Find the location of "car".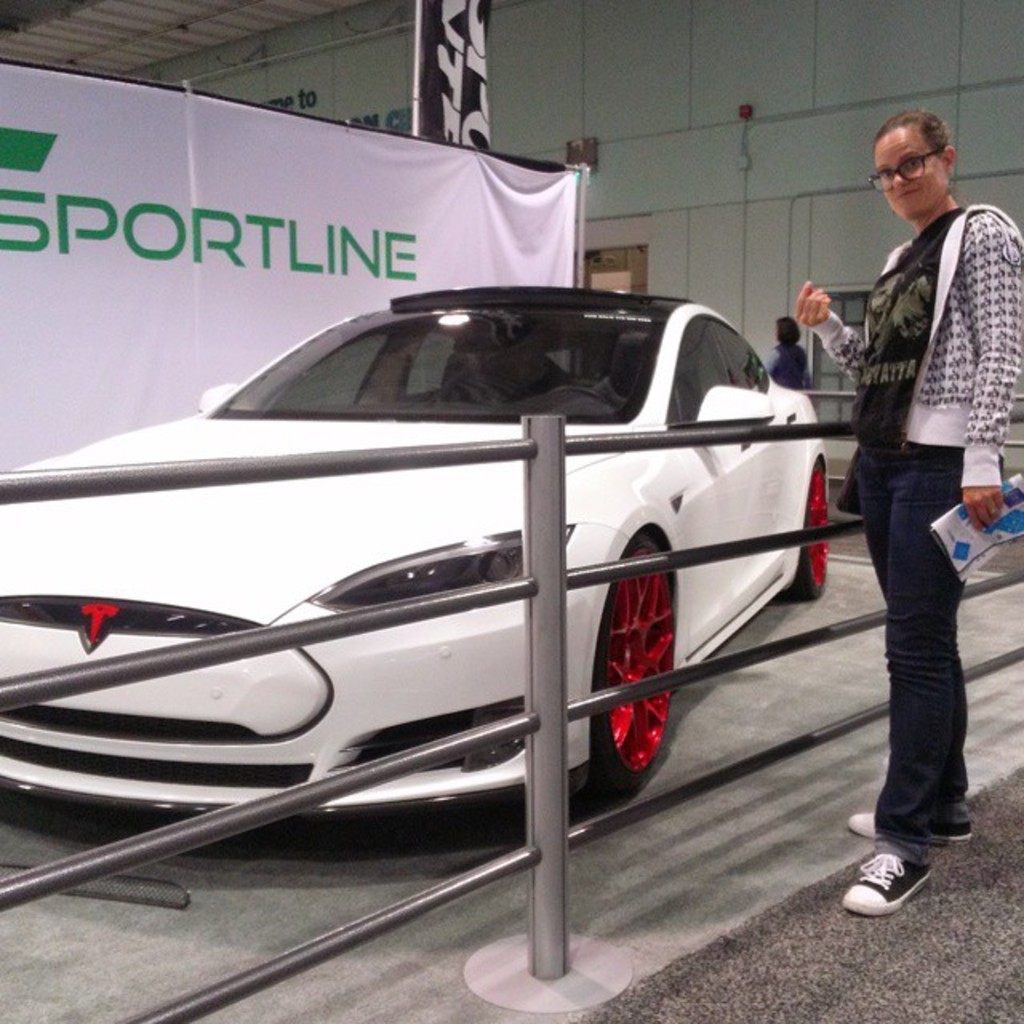
Location: (5,272,851,965).
